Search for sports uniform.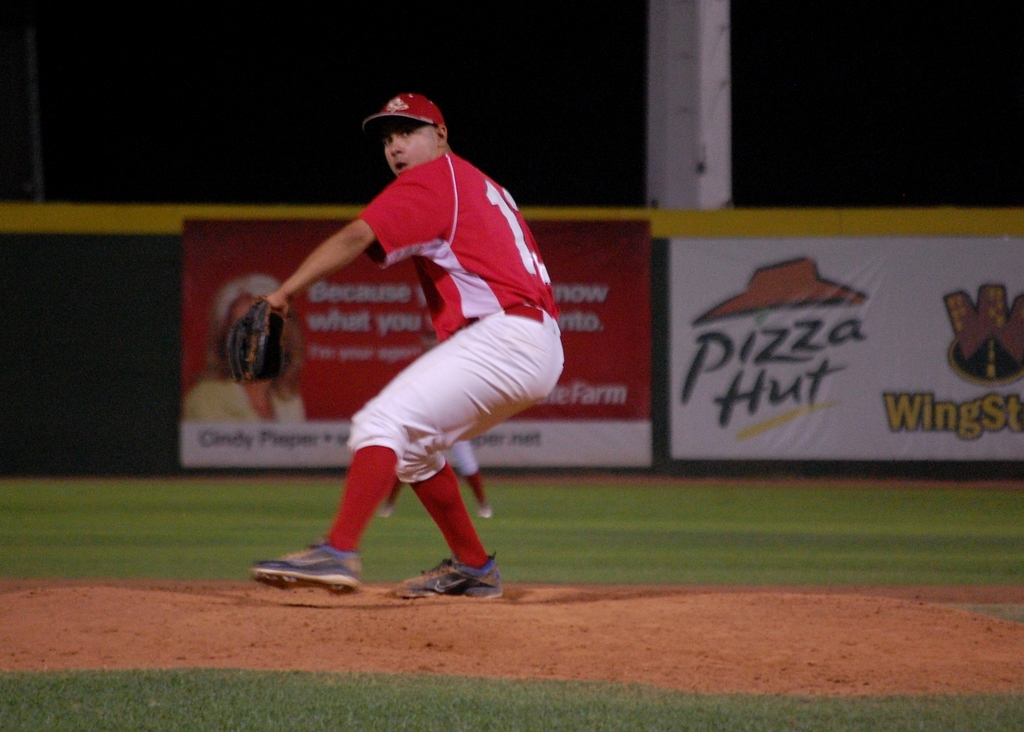
Found at (229, 92, 562, 603).
